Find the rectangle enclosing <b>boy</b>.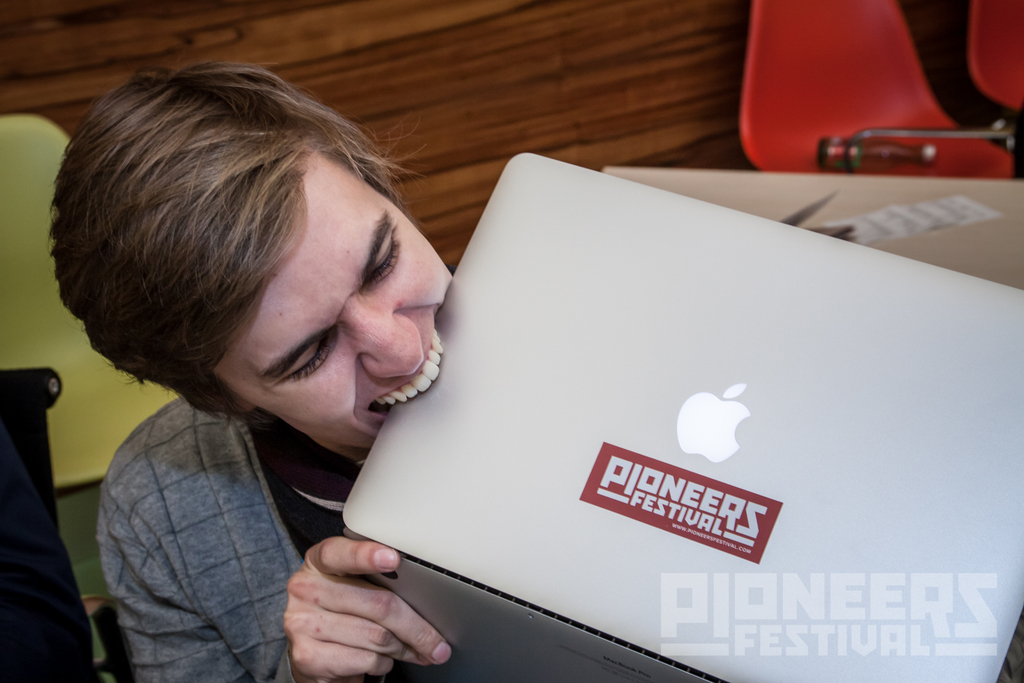
bbox=[50, 54, 455, 682].
